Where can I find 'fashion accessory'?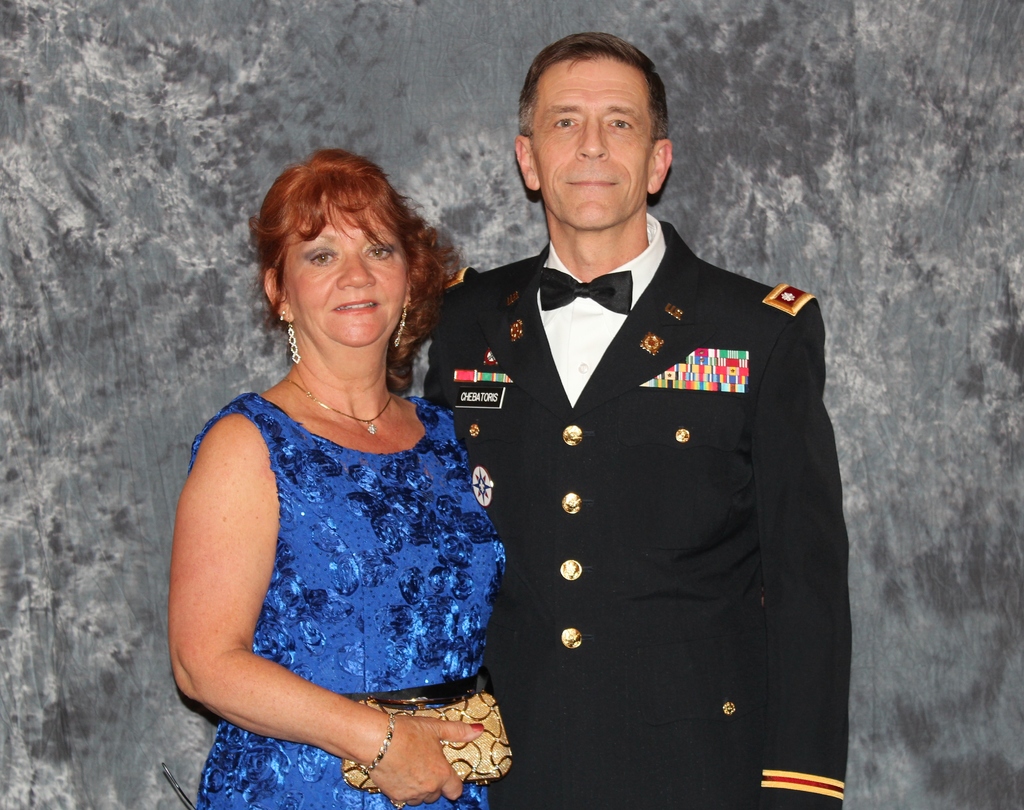
You can find it at crop(540, 264, 635, 316).
